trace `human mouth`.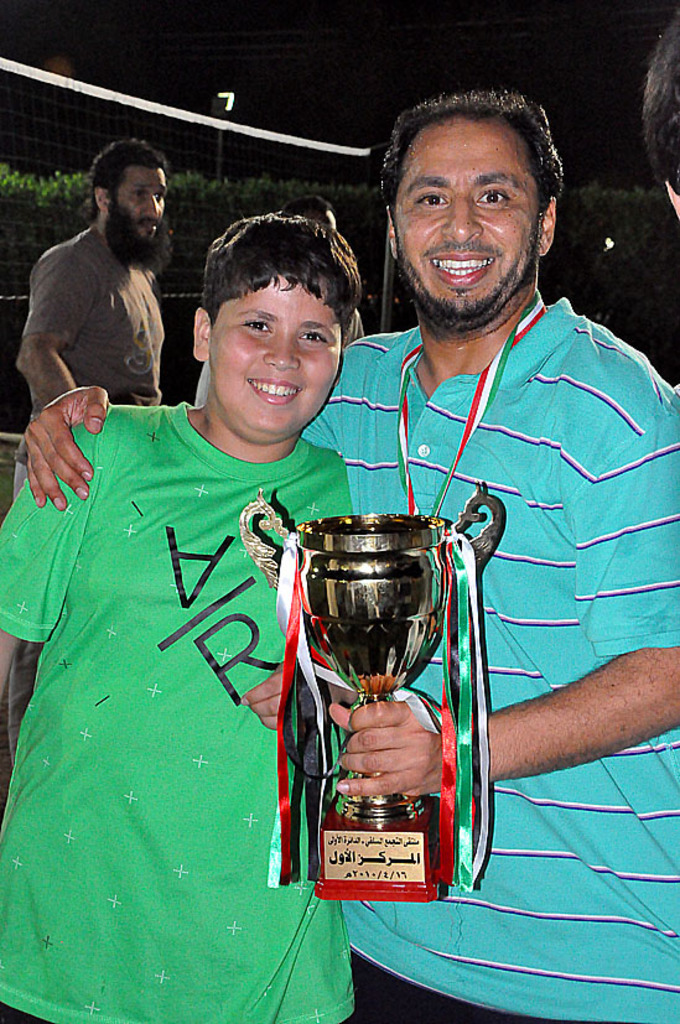
Traced to bbox=(248, 380, 301, 406).
